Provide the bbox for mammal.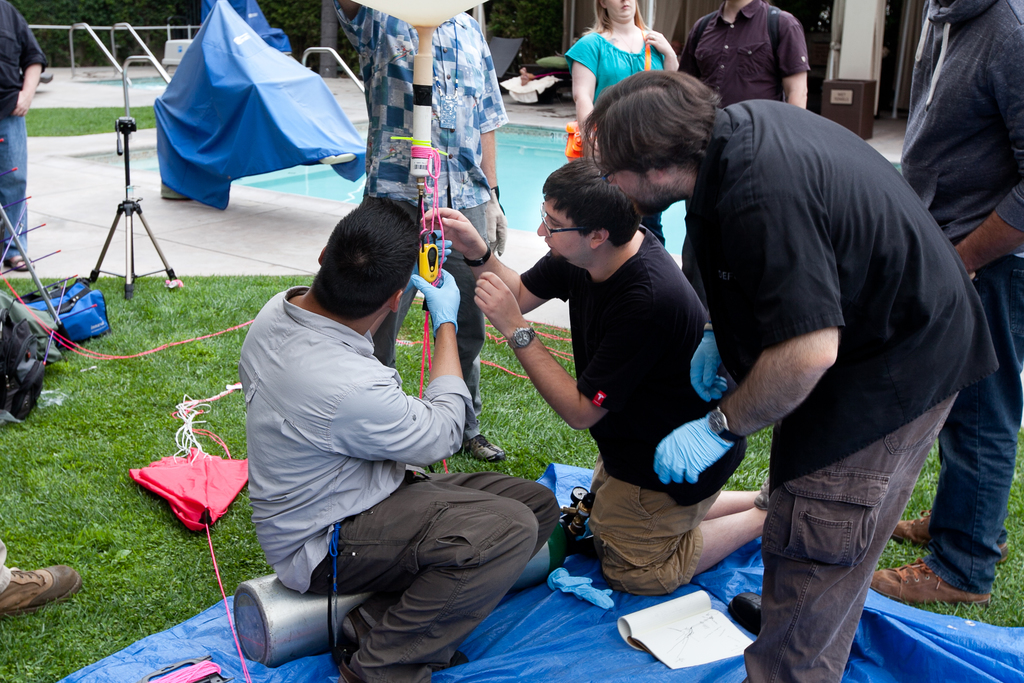
(0, 539, 87, 614).
